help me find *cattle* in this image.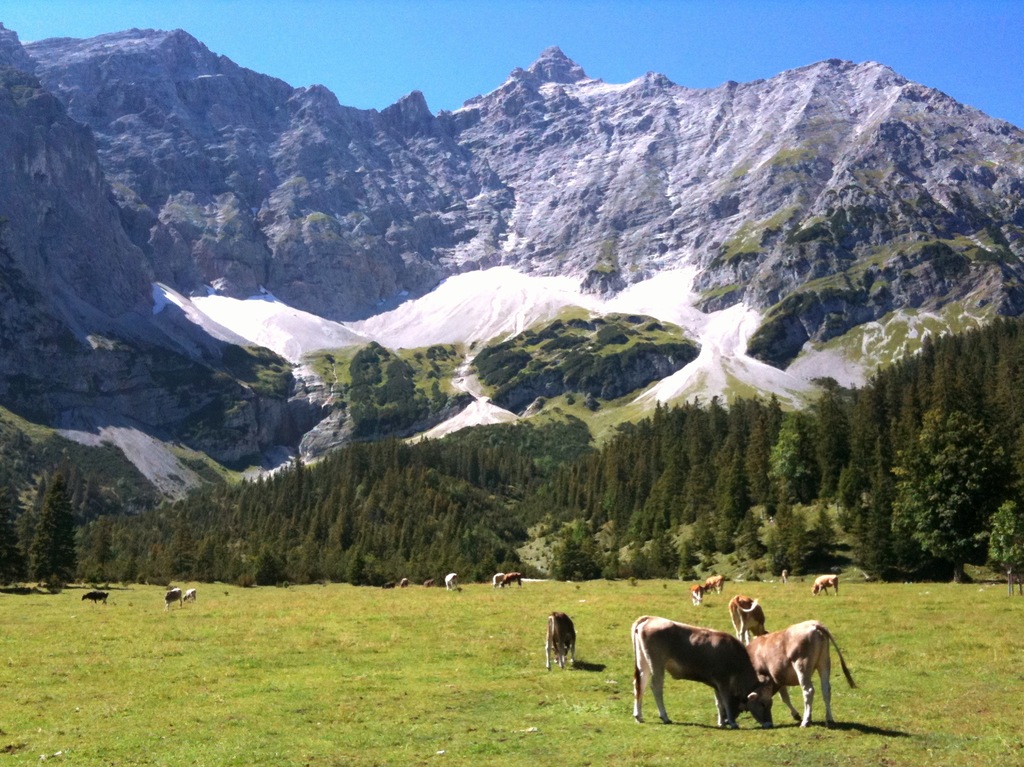
Found it: <box>704,576,721,598</box>.
